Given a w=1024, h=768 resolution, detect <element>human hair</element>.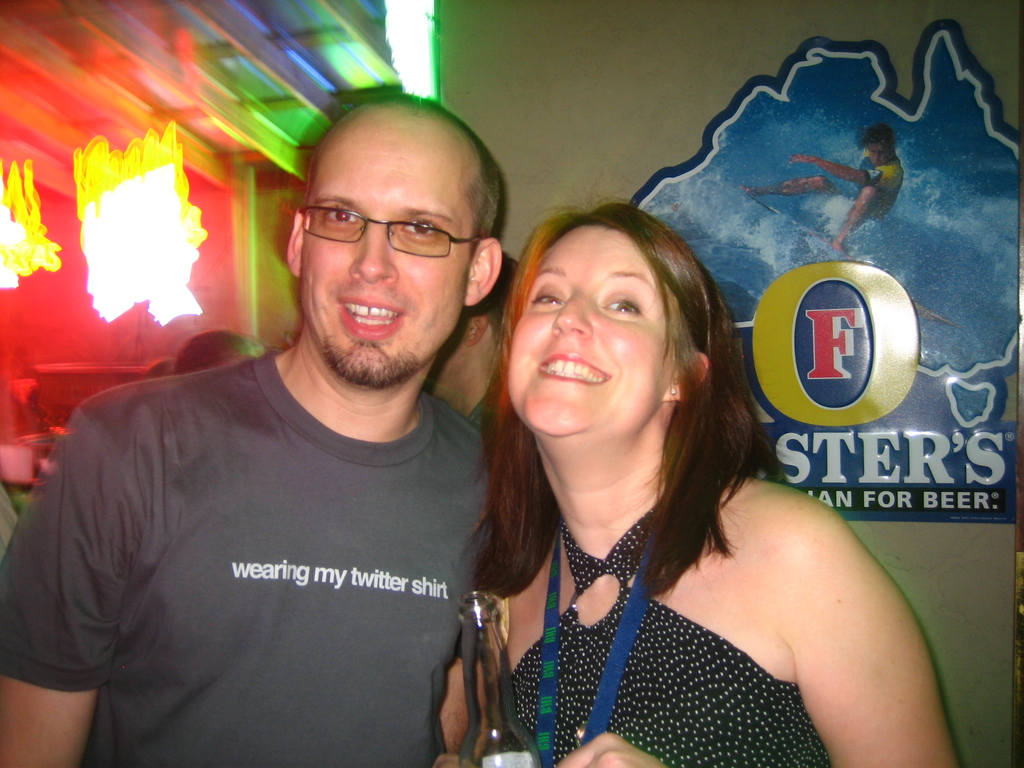
464/170/787/611.
